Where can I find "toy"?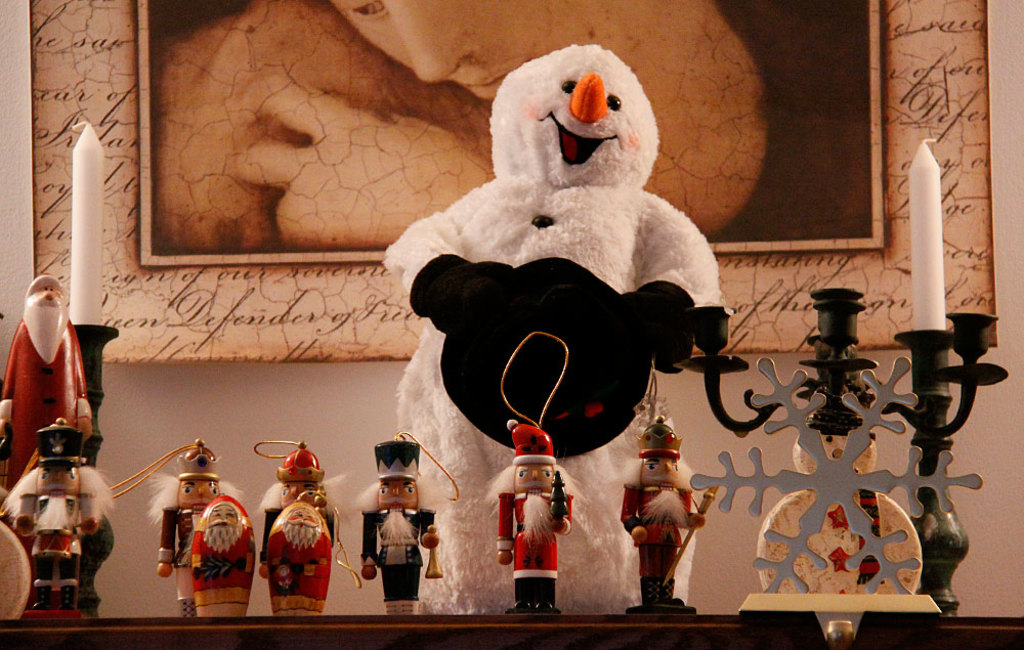
You can find it at select_region(377, 47, 729, 614).
